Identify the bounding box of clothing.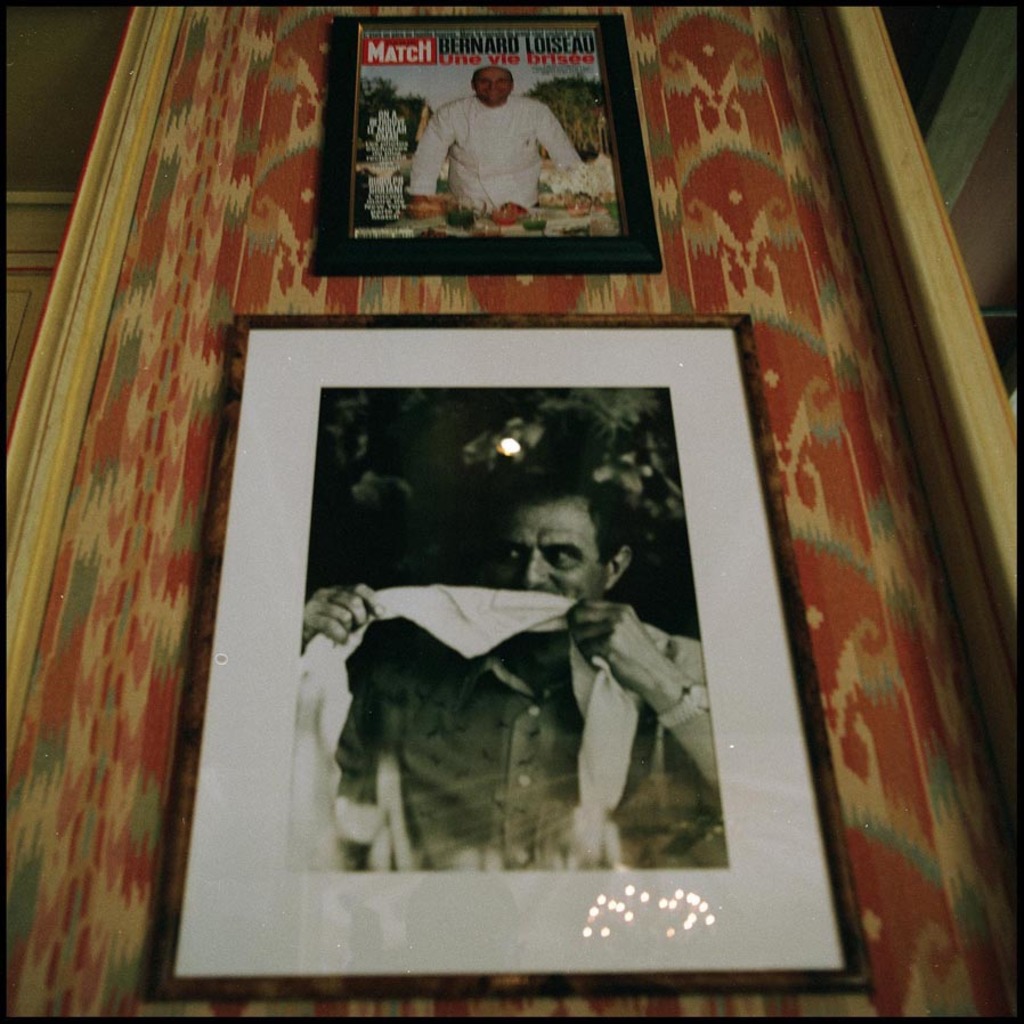
rect(407, 95, 580, 214).
